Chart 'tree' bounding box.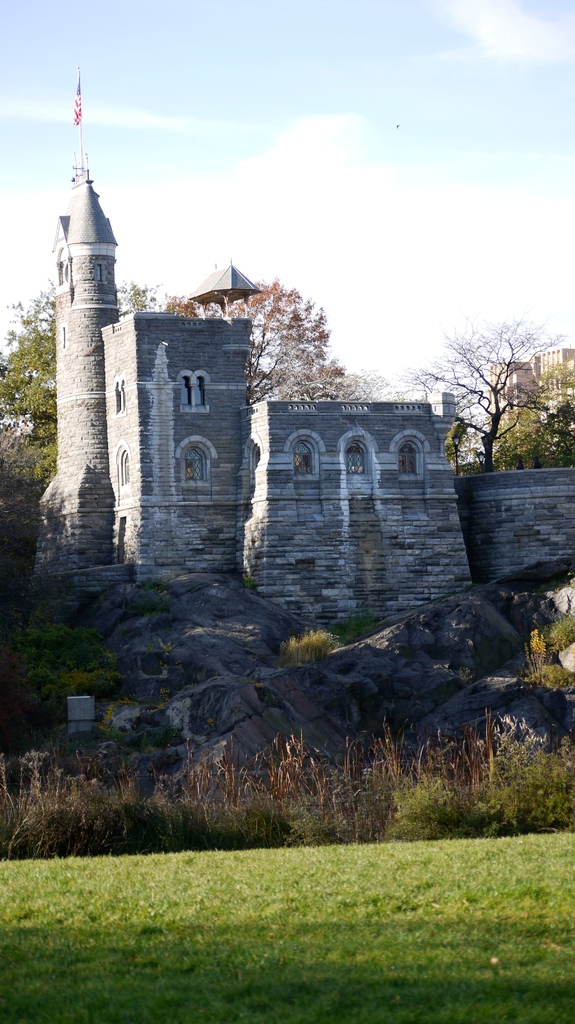
Charted: bbox=[115, 284, 211, 319].
